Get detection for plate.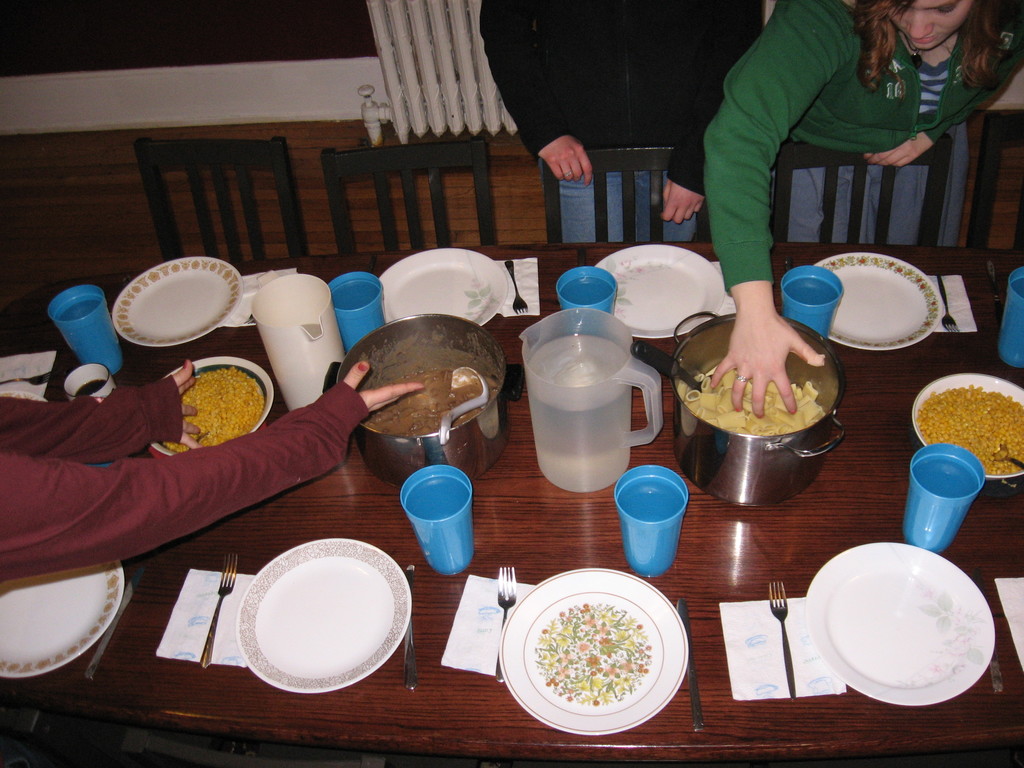
Detection: 239, 531, 409, 680.
